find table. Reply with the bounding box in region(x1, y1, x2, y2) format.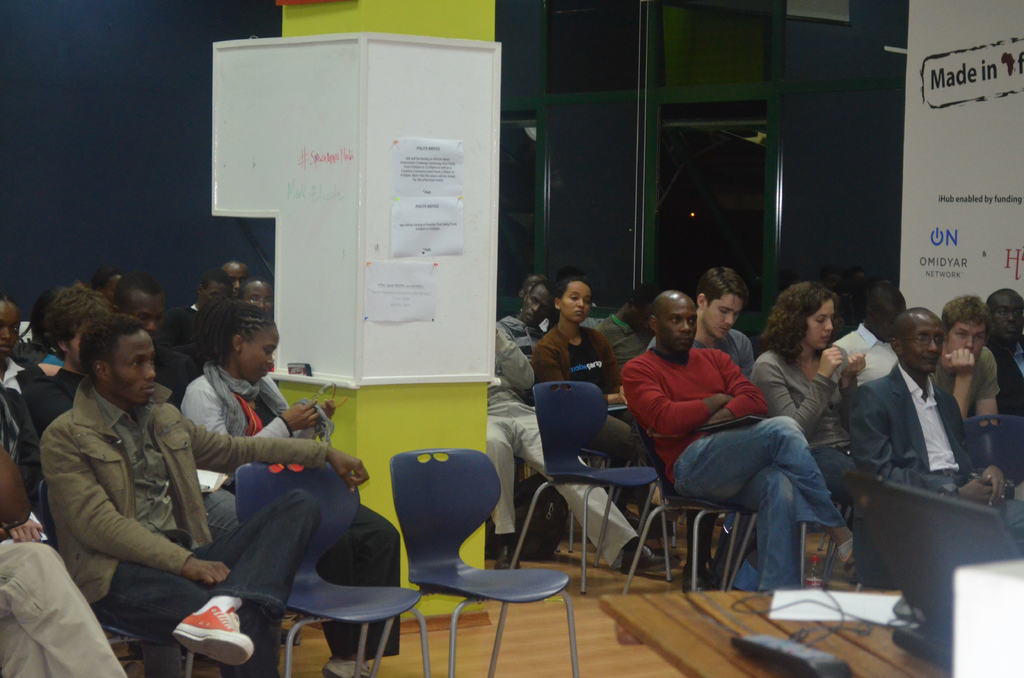
region(594, 589, 960, 677).
